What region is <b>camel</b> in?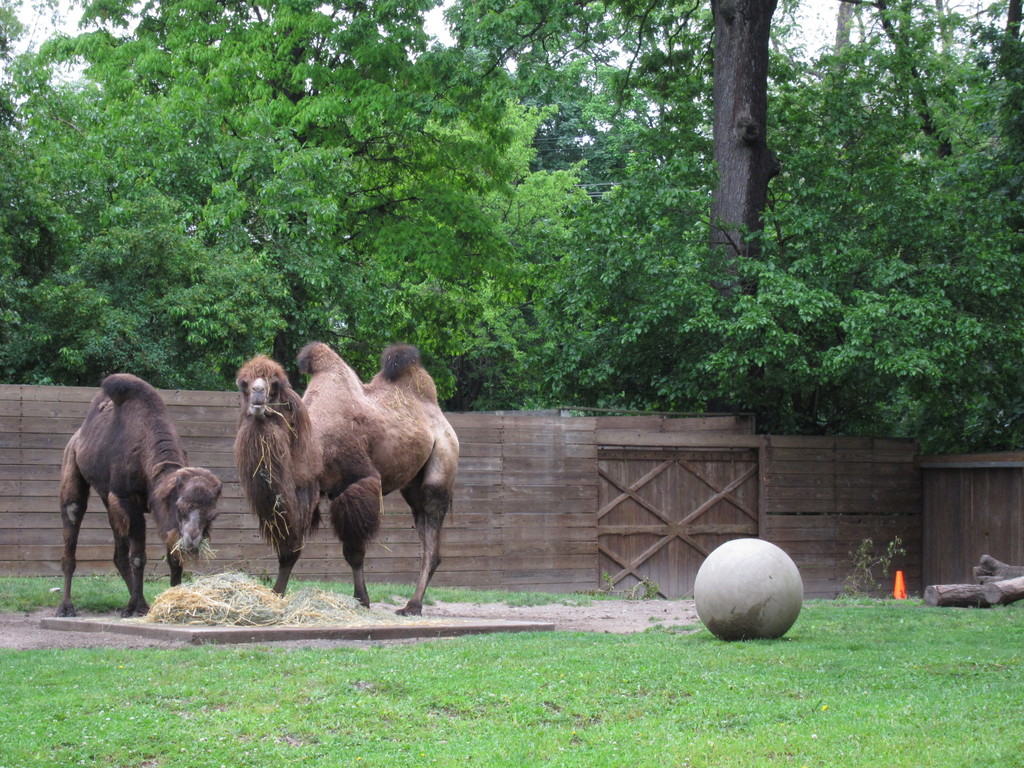
bbox(226, 333, 467, 627).
